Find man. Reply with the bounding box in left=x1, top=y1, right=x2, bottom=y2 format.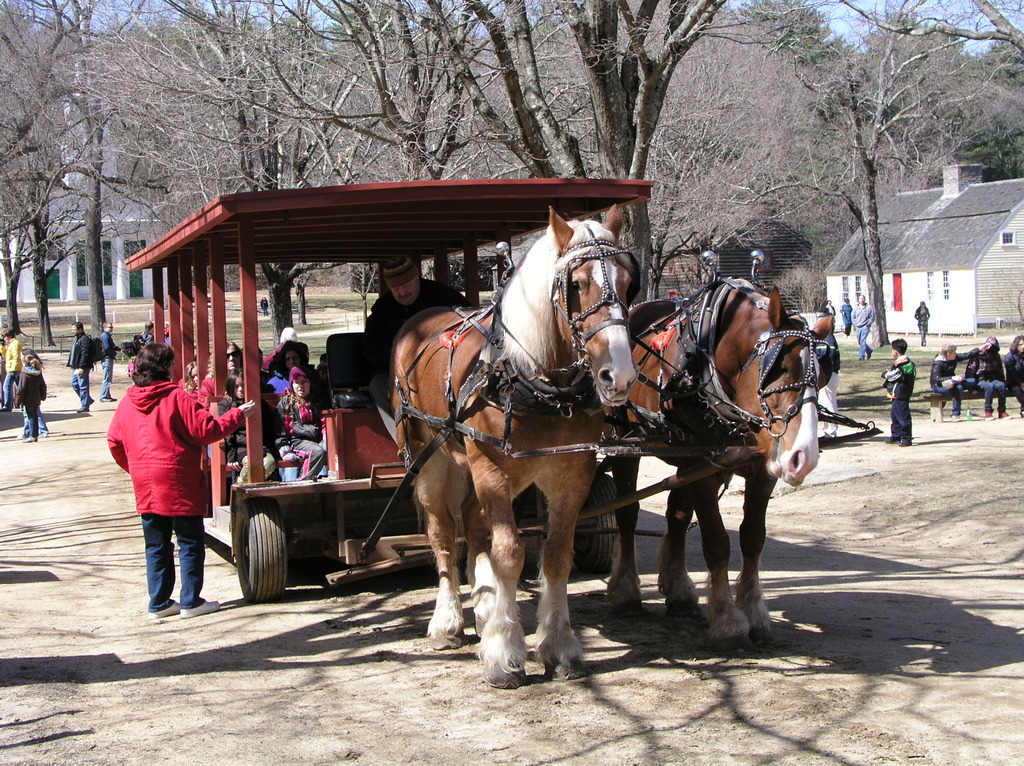
left=360, top=251, right=470, bottom=415.
